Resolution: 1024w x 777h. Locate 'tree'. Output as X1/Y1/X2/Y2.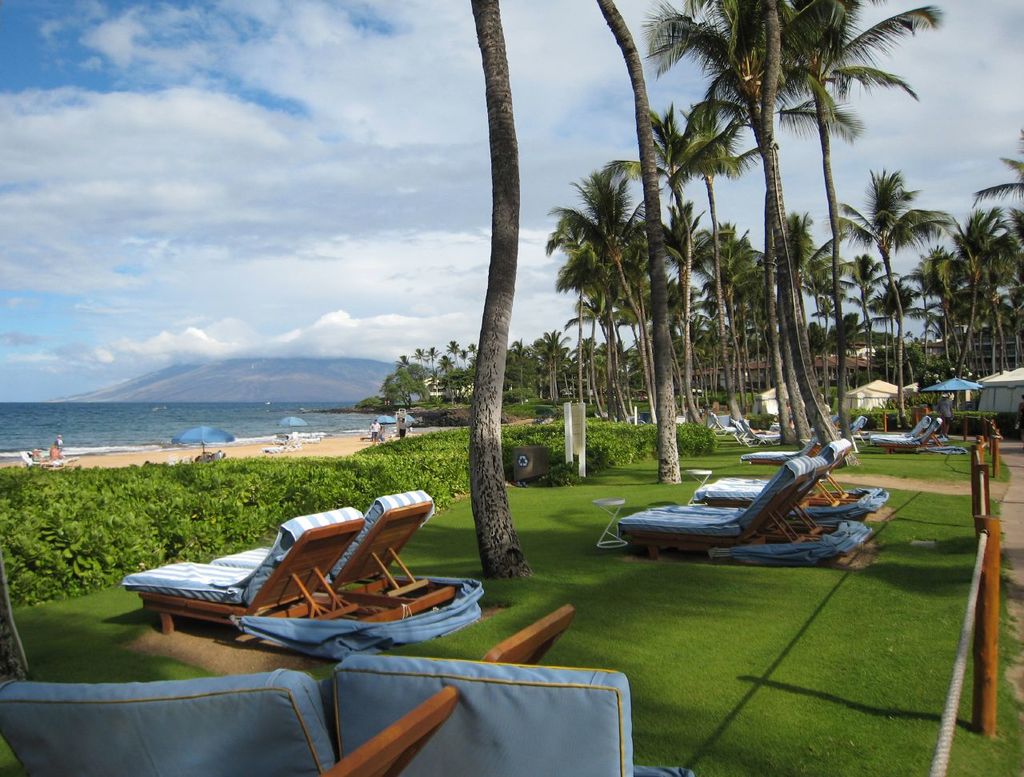
795/210/839/399.
